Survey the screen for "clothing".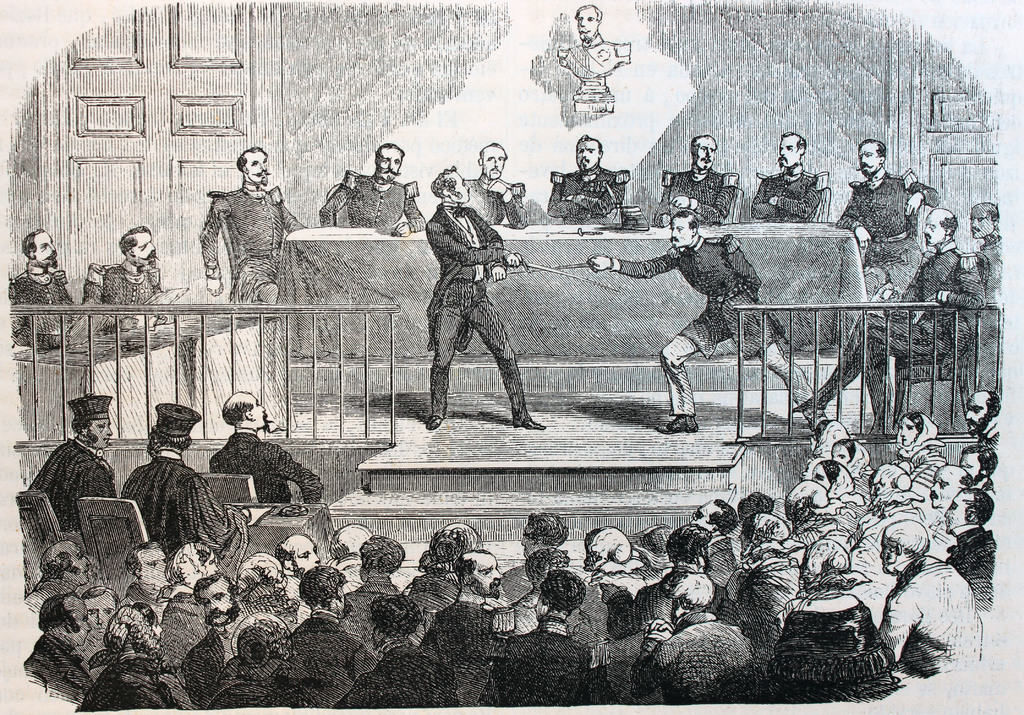
Survey found: {"left": 767, "top": 593, "right": 901, "bottom": 702}.
